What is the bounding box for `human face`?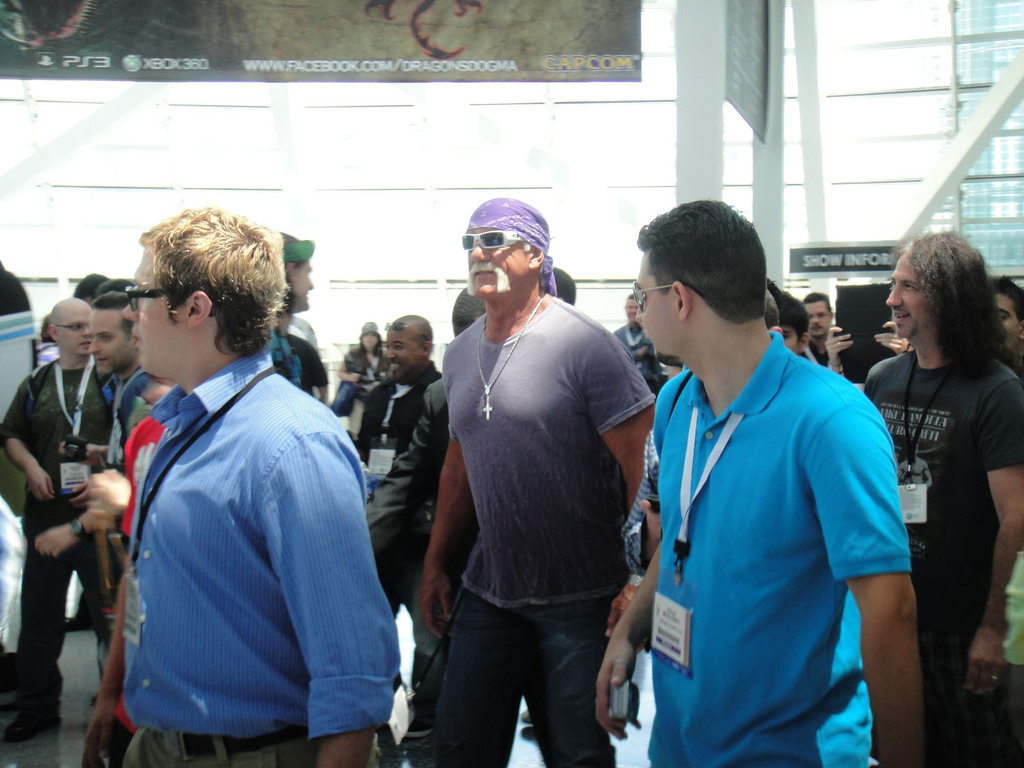
459:221:535:295.
